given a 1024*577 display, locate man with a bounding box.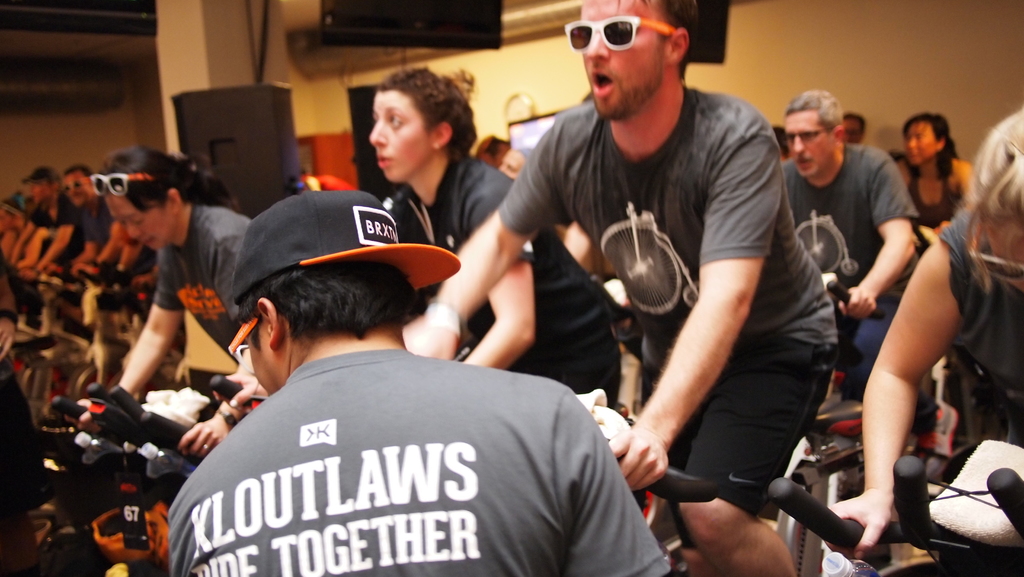
Located: (66,163,113,280).
